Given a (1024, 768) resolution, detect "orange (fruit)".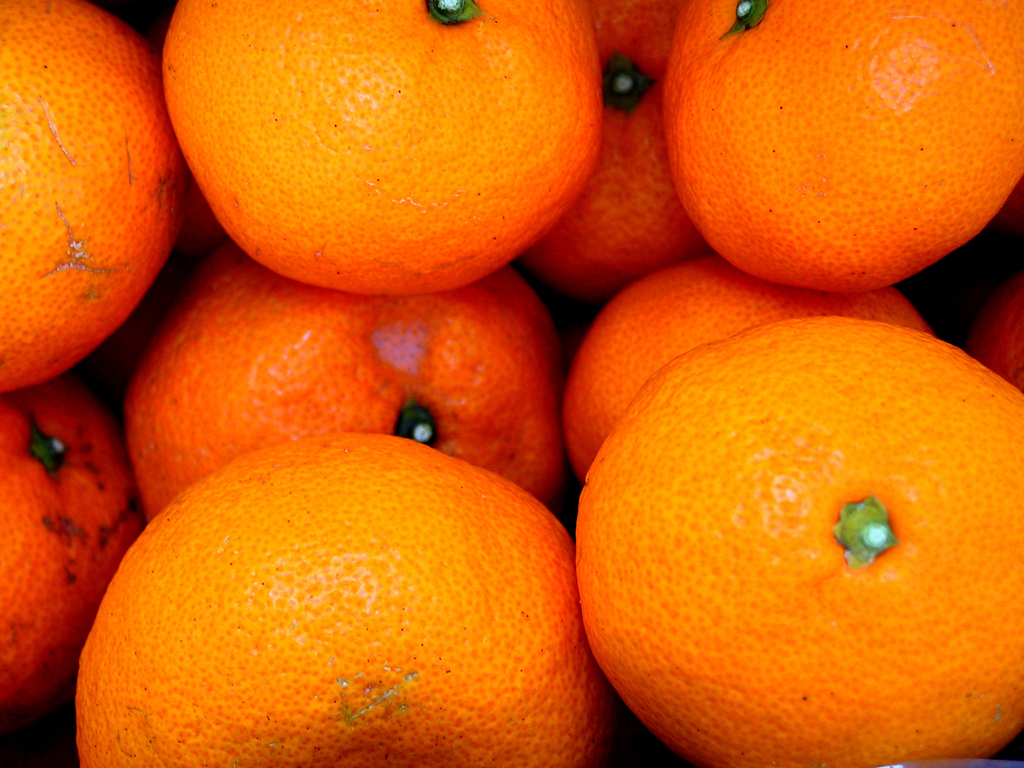
bbox(70, 430, 611, 767).
